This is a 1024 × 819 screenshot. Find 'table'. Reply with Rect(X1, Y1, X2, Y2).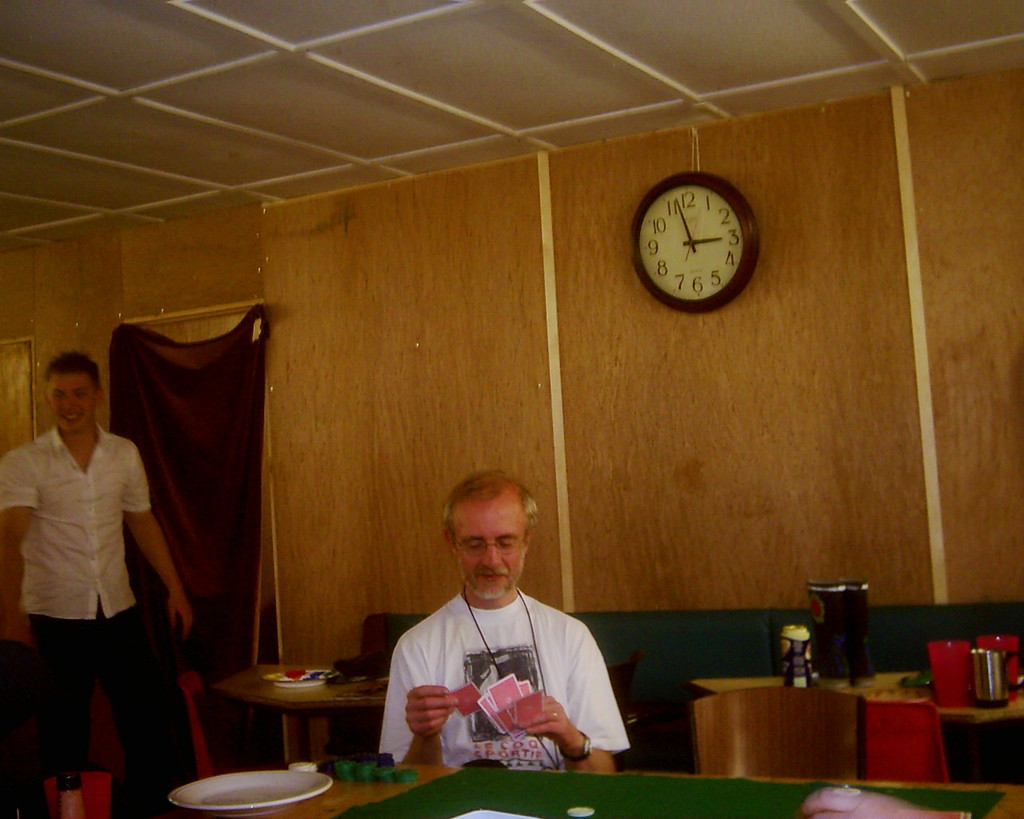
Rect(186, 657, 388, 790).
